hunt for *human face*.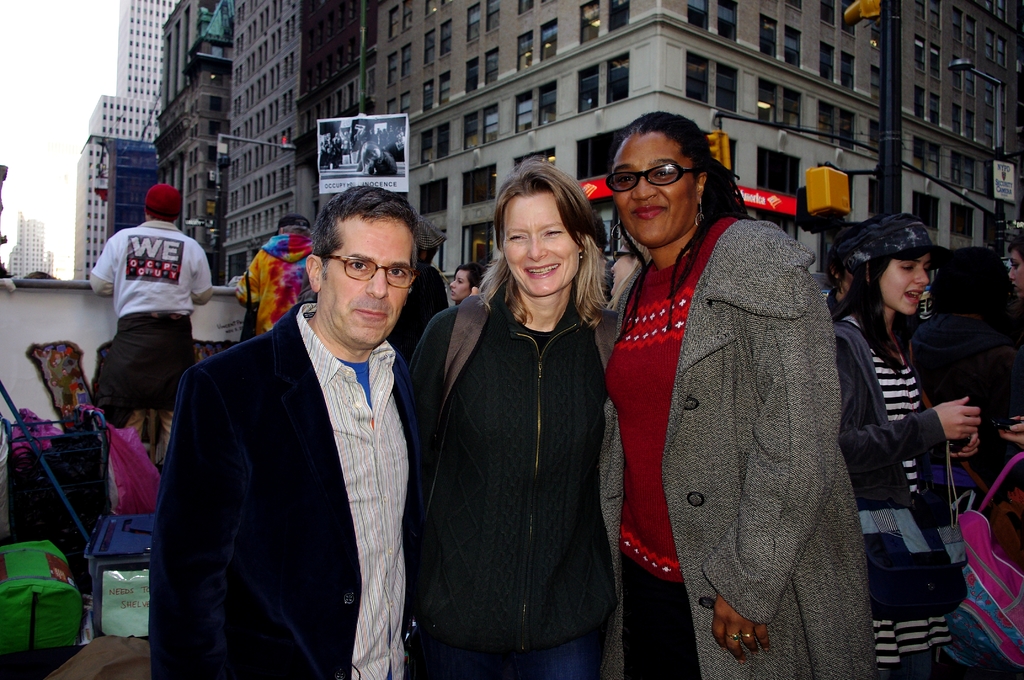
Hunted down at (503, 193, 576, 298).
